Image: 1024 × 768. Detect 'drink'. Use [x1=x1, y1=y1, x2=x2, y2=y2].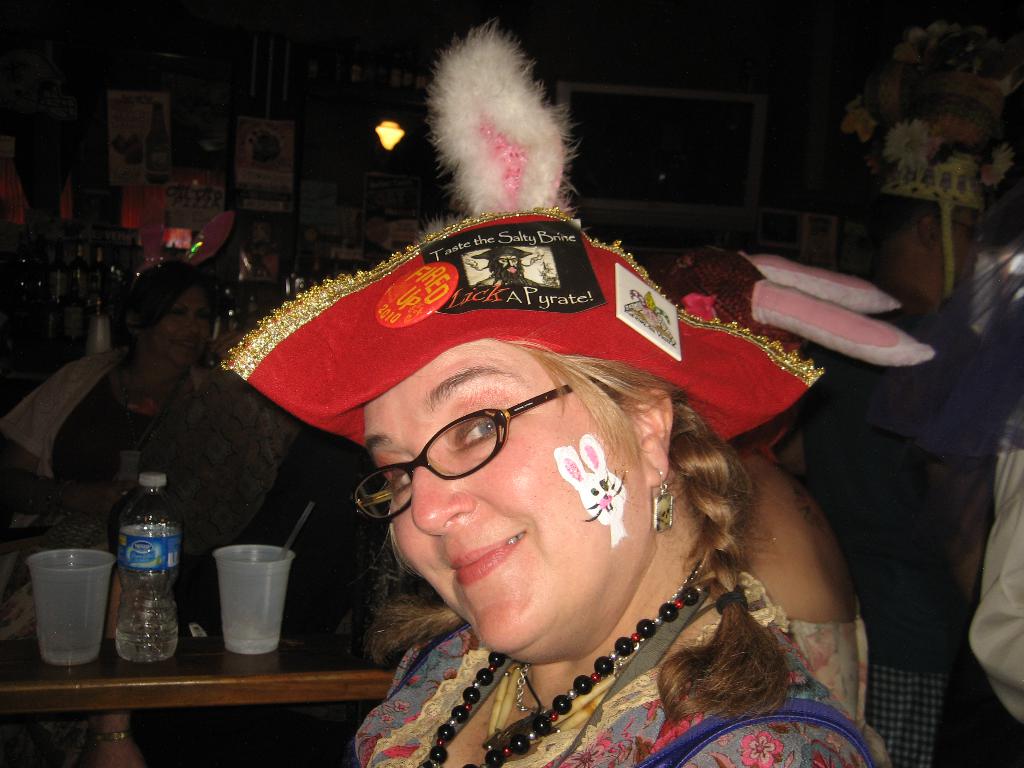
[x1=115, y1=625, x2=182, y2=663].
